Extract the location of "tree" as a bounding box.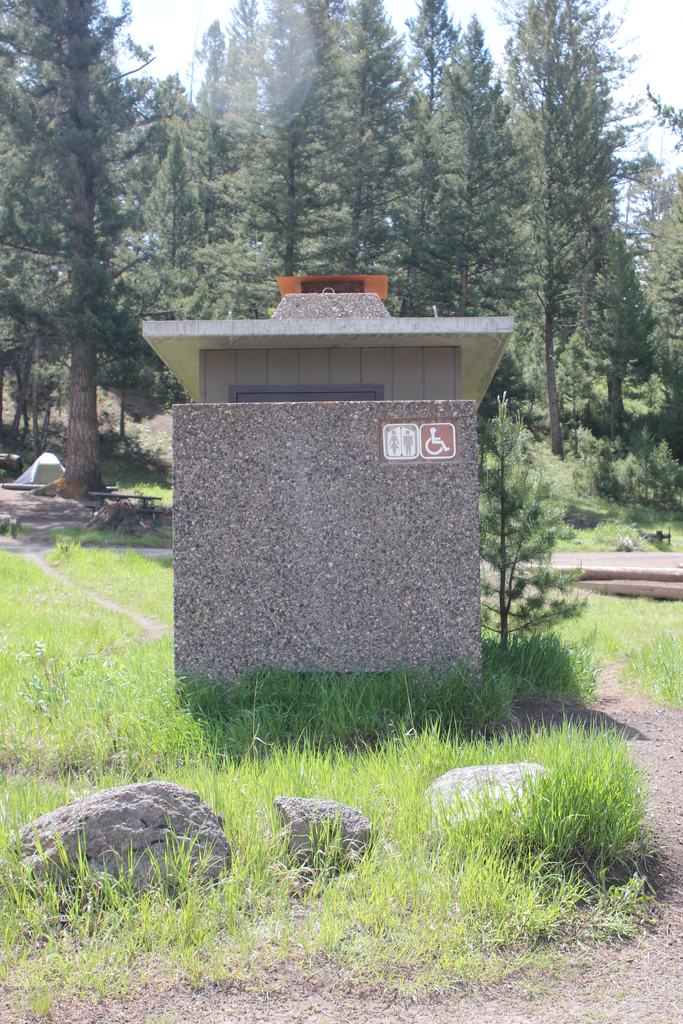
(x1=493, y1=10, x2=659, y2=479).
